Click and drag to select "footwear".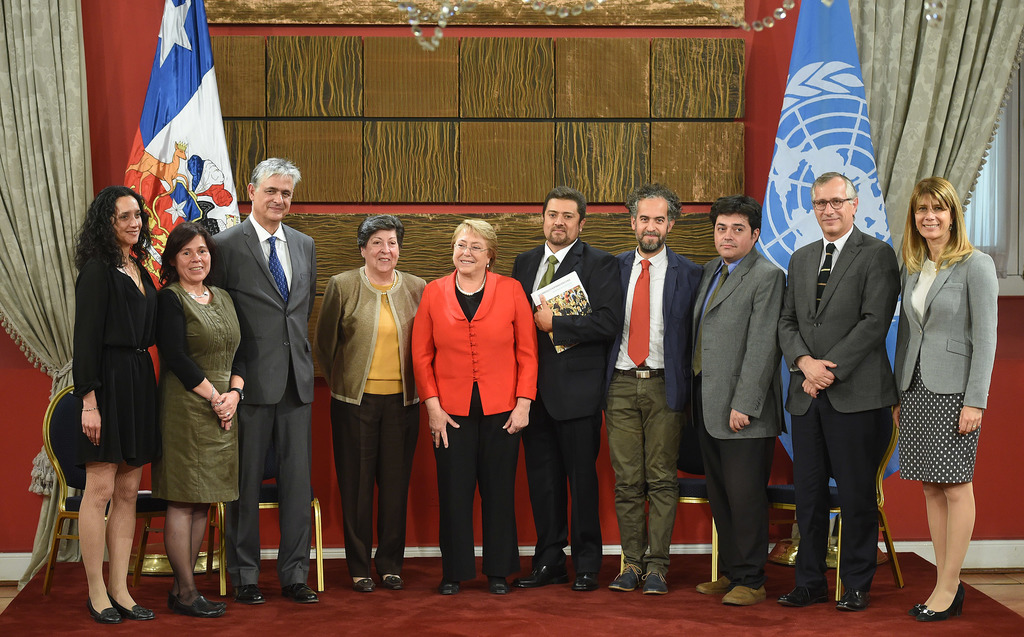
Selection: box(488, 576, 507, 595).
